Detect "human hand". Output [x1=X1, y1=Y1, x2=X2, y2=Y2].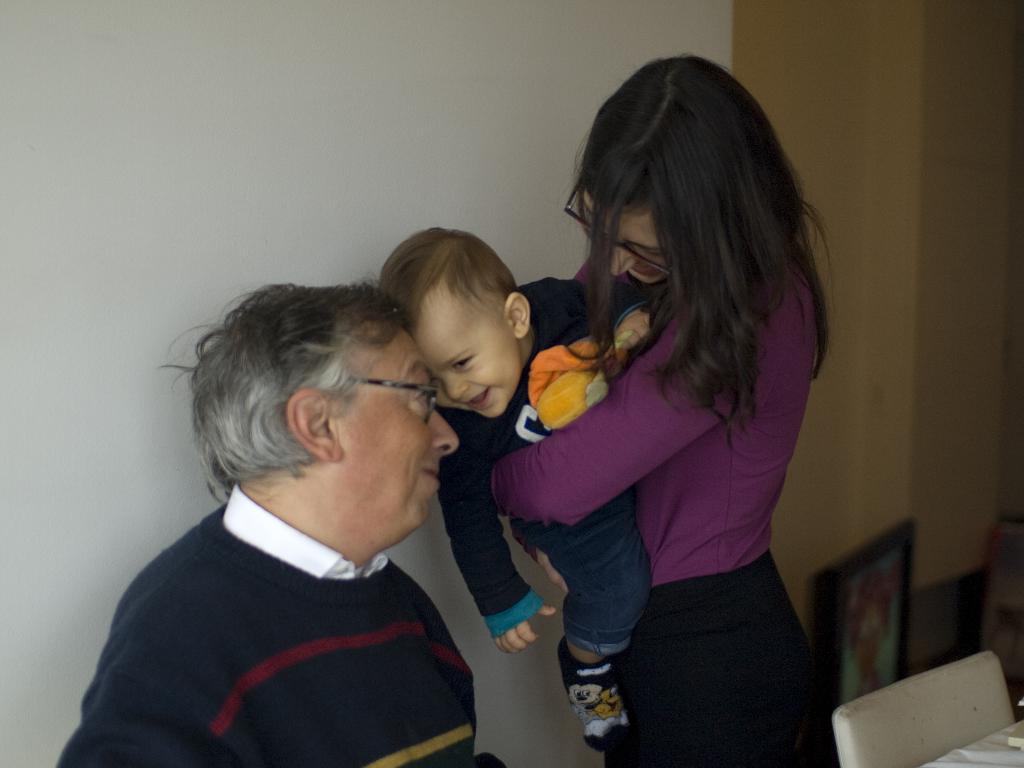
[x1=613, y1=305, x2=649, y2=357].
